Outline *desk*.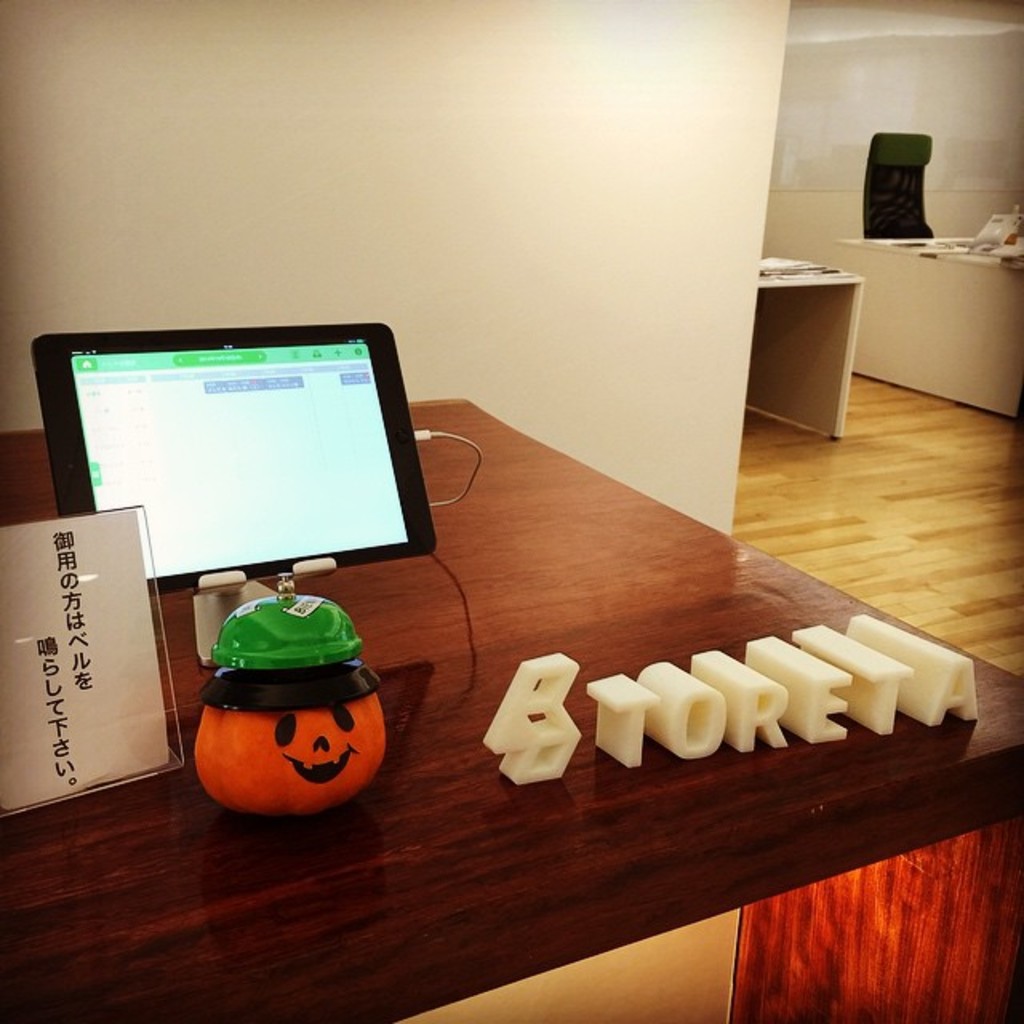
Outline: <box>723,245,898,443</box>.
